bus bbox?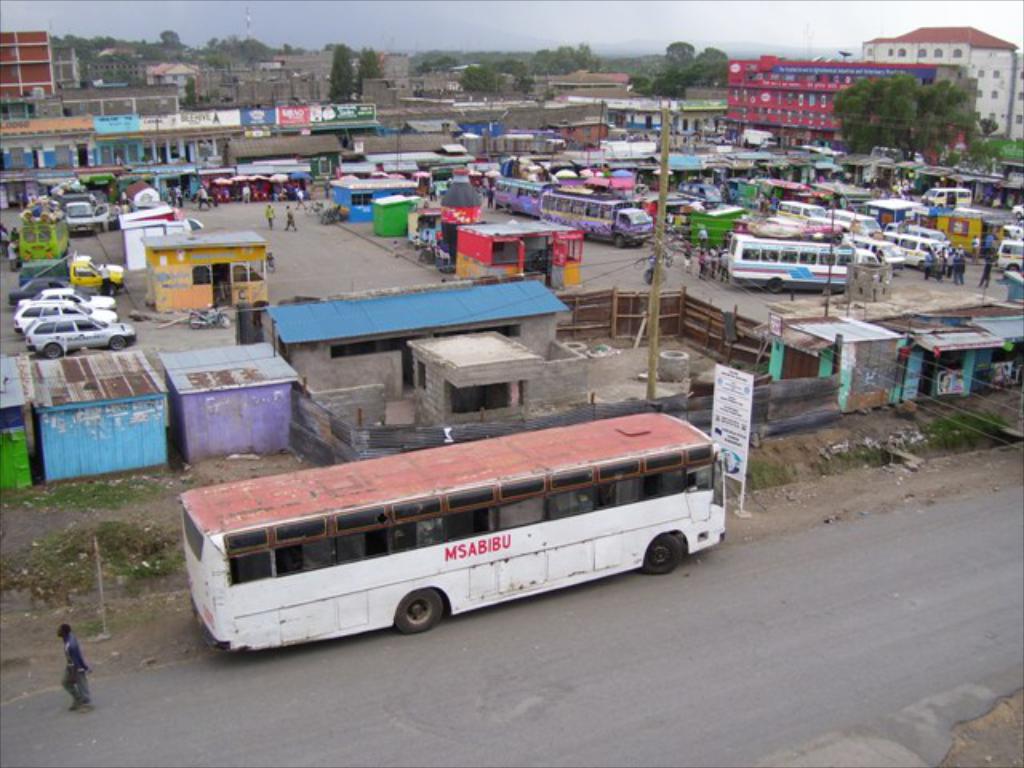
[538, 195, 653, 254]
